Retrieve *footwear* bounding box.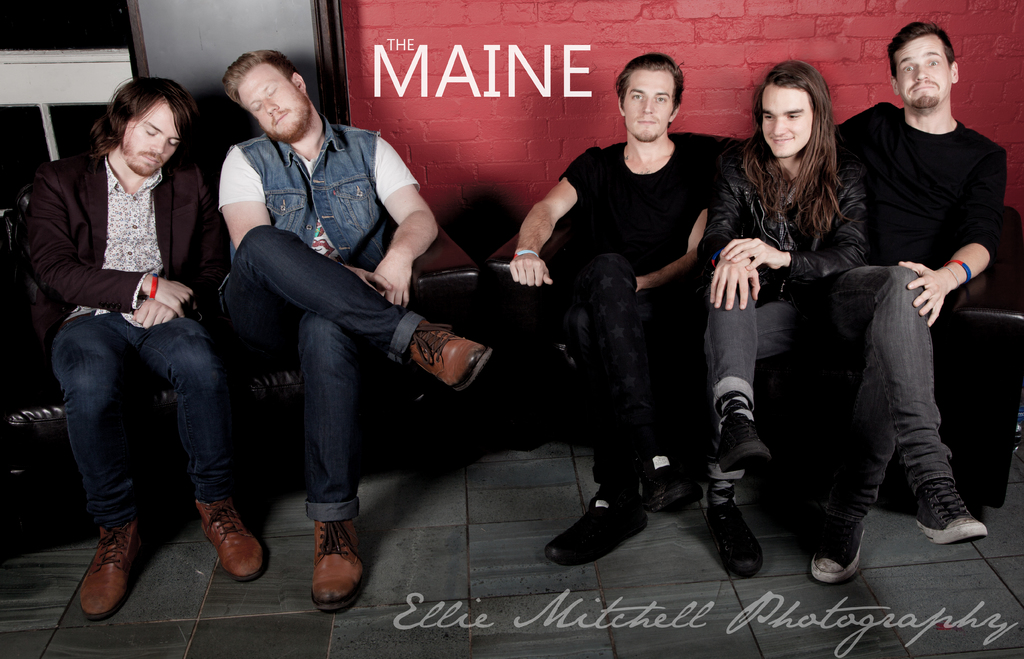
Bounding box: (195,498,273,584).
